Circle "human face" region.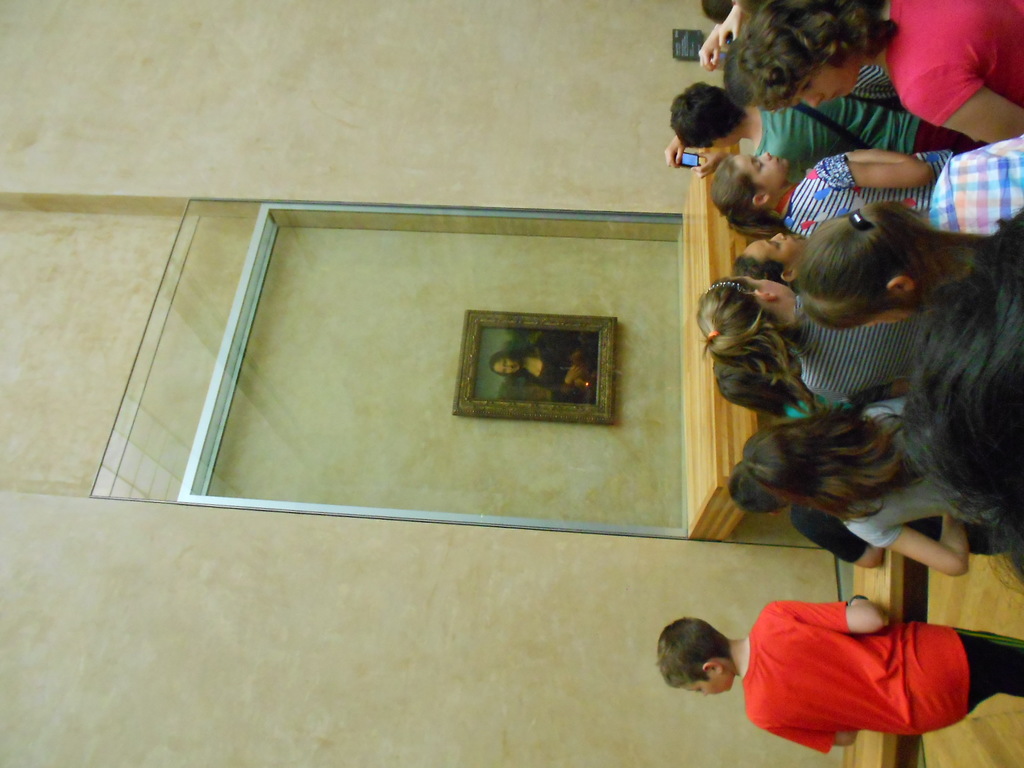
Region: 730, 151, 790, 187.
